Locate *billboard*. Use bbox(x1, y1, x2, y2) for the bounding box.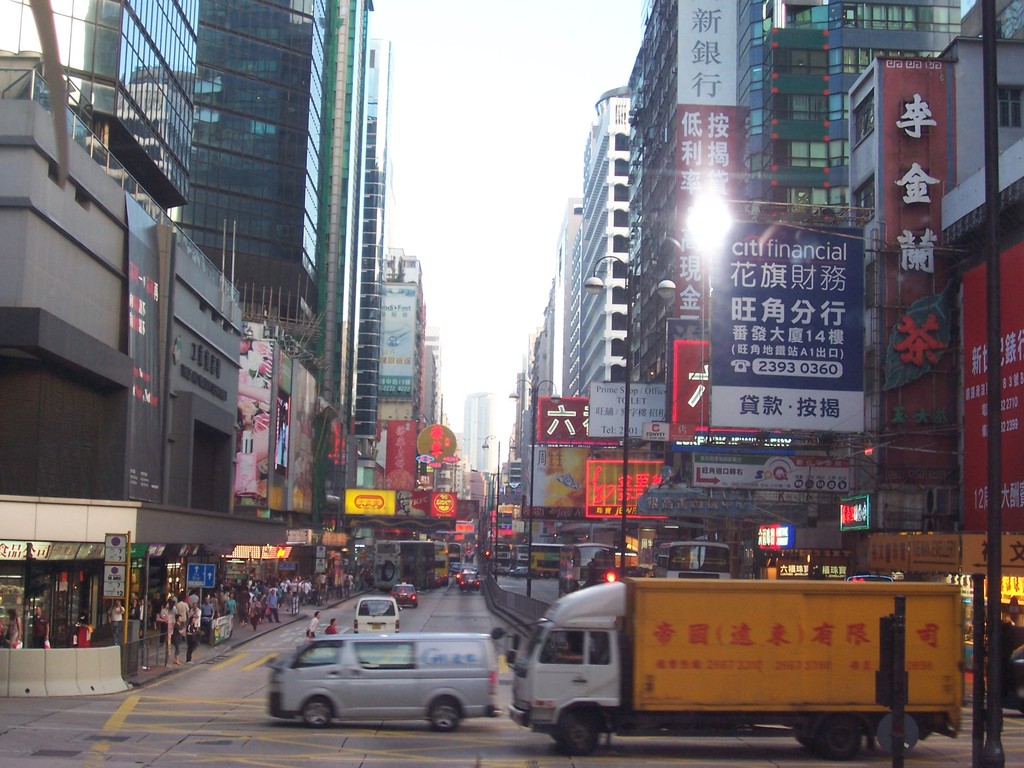
bbox(374, 282, 422, 397).
